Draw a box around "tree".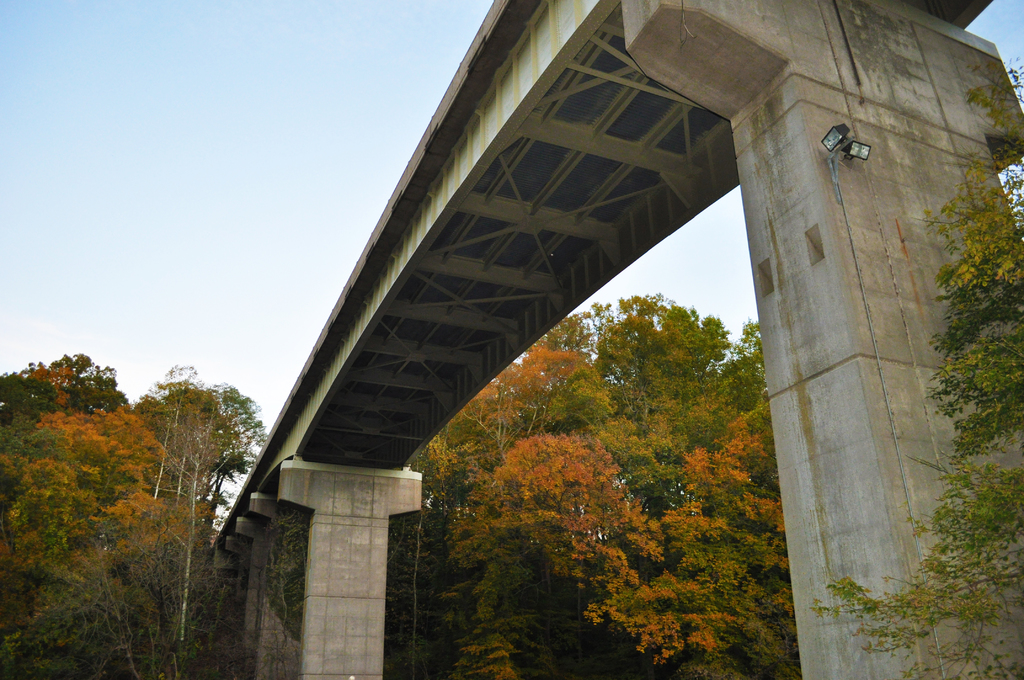
(x1=437, y1=433, x2=666, y2=679).
